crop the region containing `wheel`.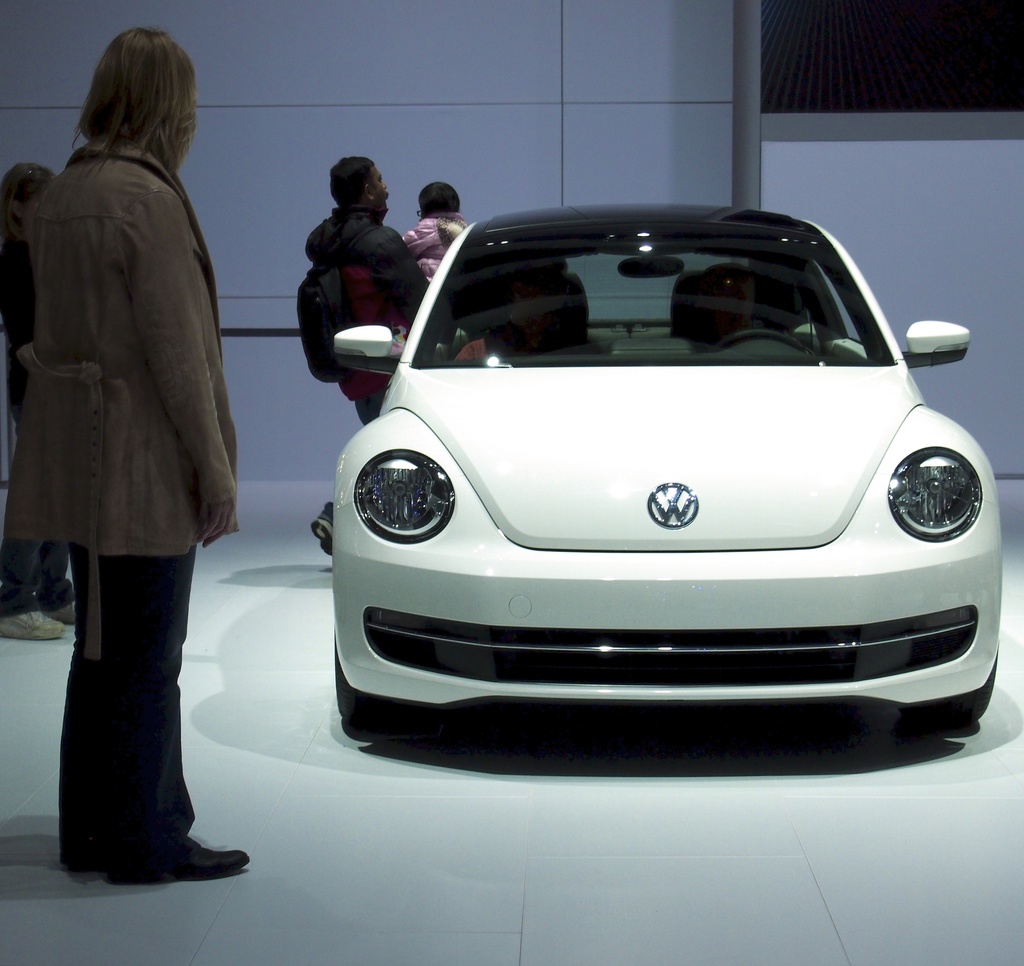
Crop region: {"left": 321, "top": 615, "right": 421, "bottom": 739}.
